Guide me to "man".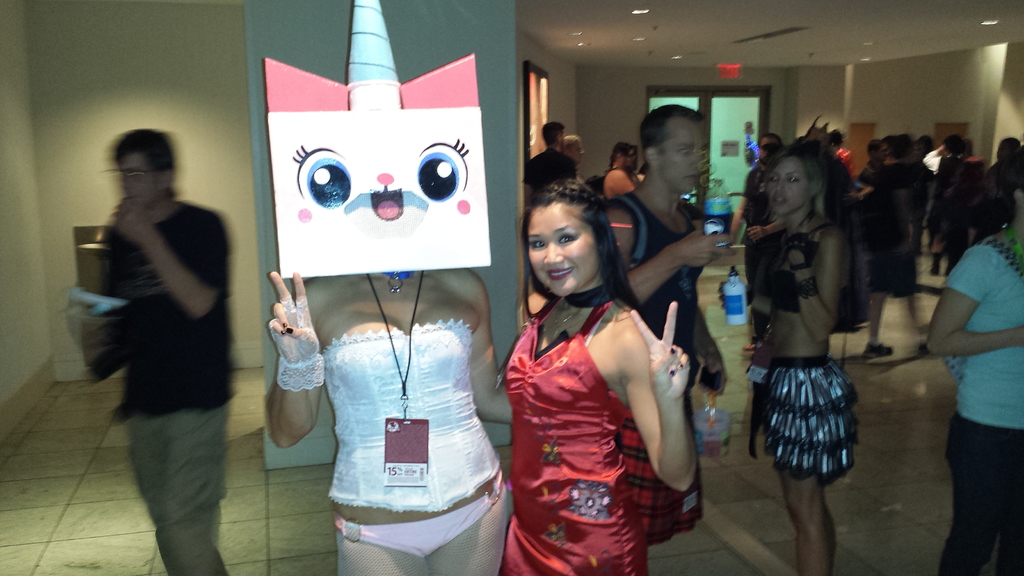
Guidance: locate(78, 113, 242, 554).
